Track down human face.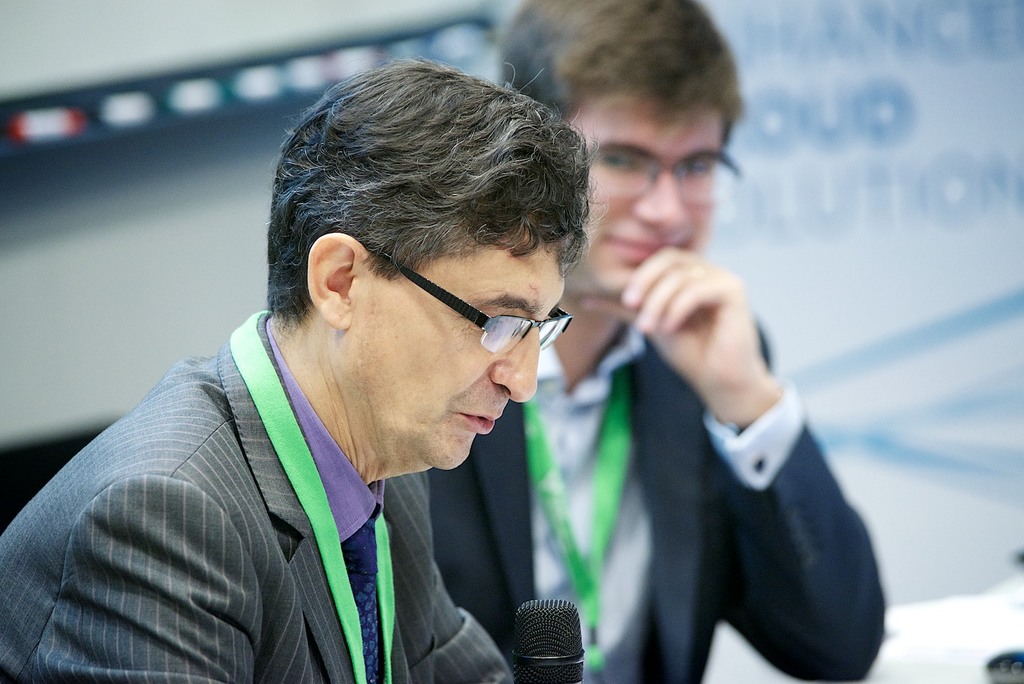
Tracked to 358 220 564 472.
